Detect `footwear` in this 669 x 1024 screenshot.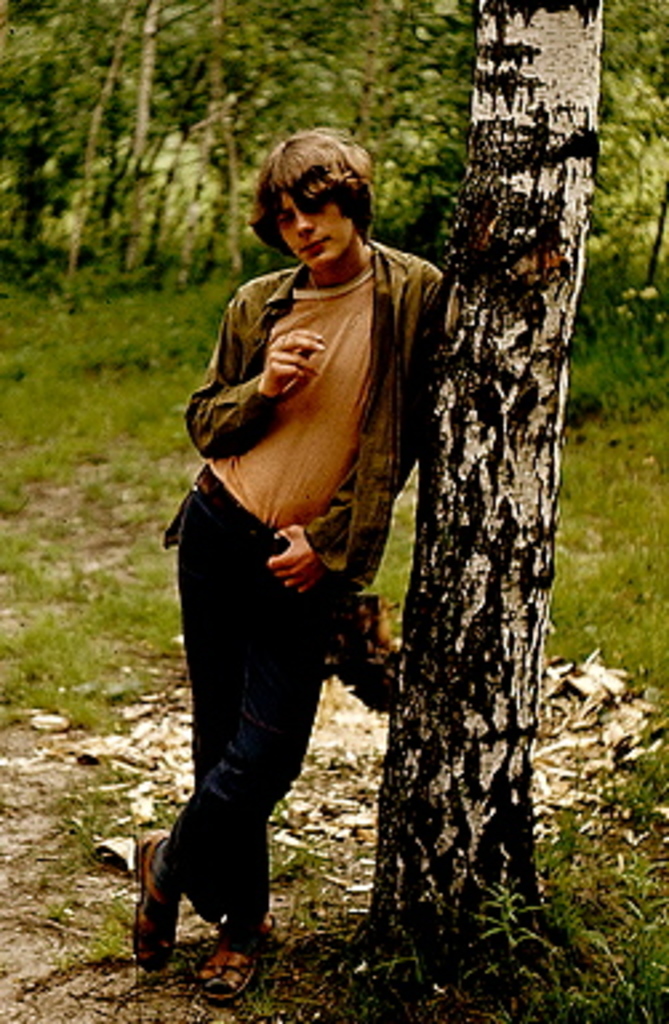
Detection: bbox(195, 915, 272, 1005).
